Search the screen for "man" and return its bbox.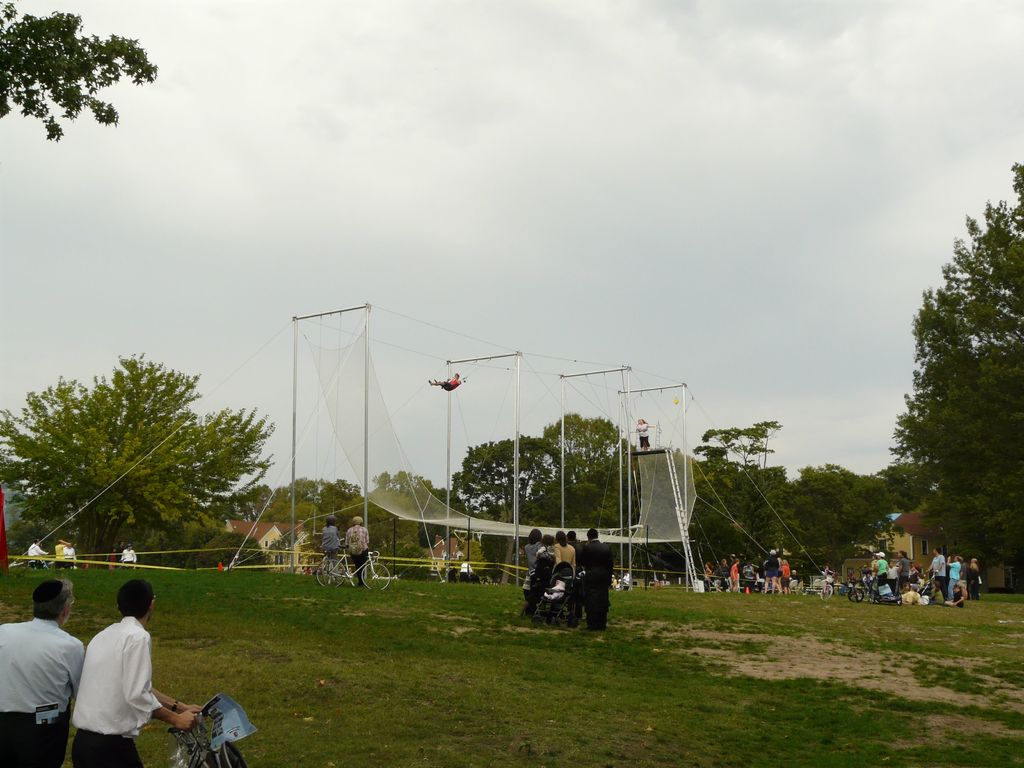
Found: box(68, 578, 204, 767).
